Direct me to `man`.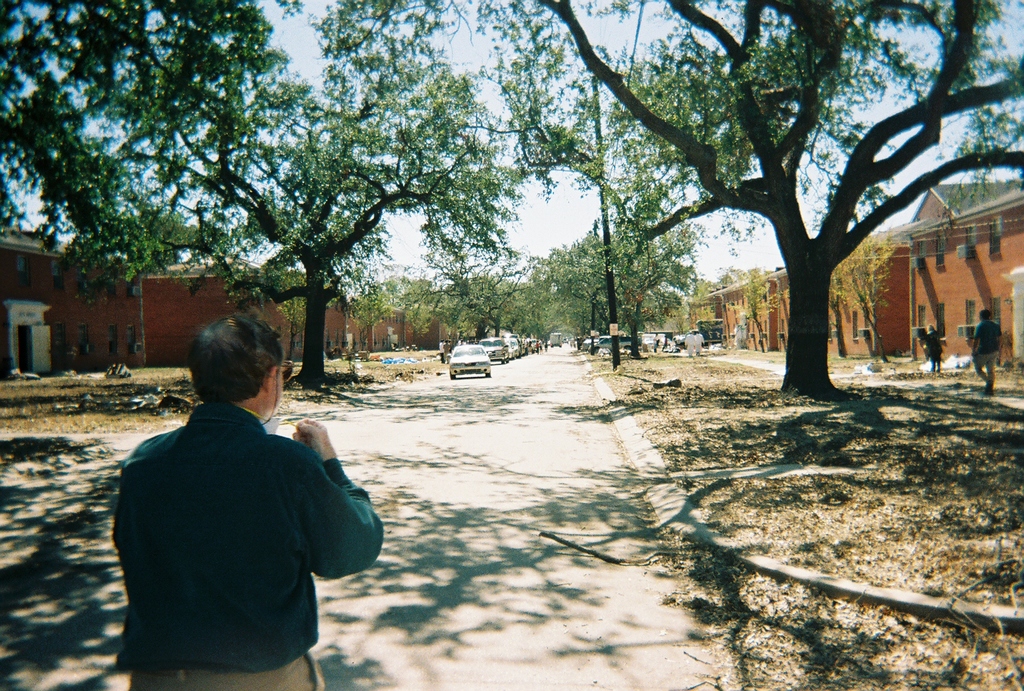
Direction: bbox(692, 327, 703, 357).
